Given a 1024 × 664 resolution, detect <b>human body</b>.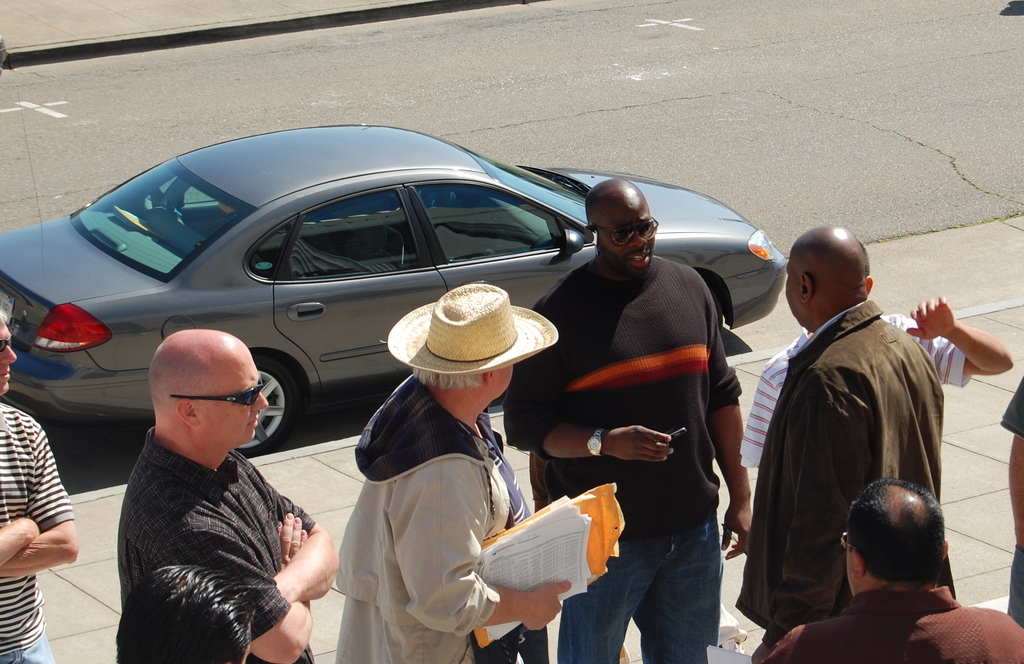
x1=768 y1=579 x2=1023 y2=663.
